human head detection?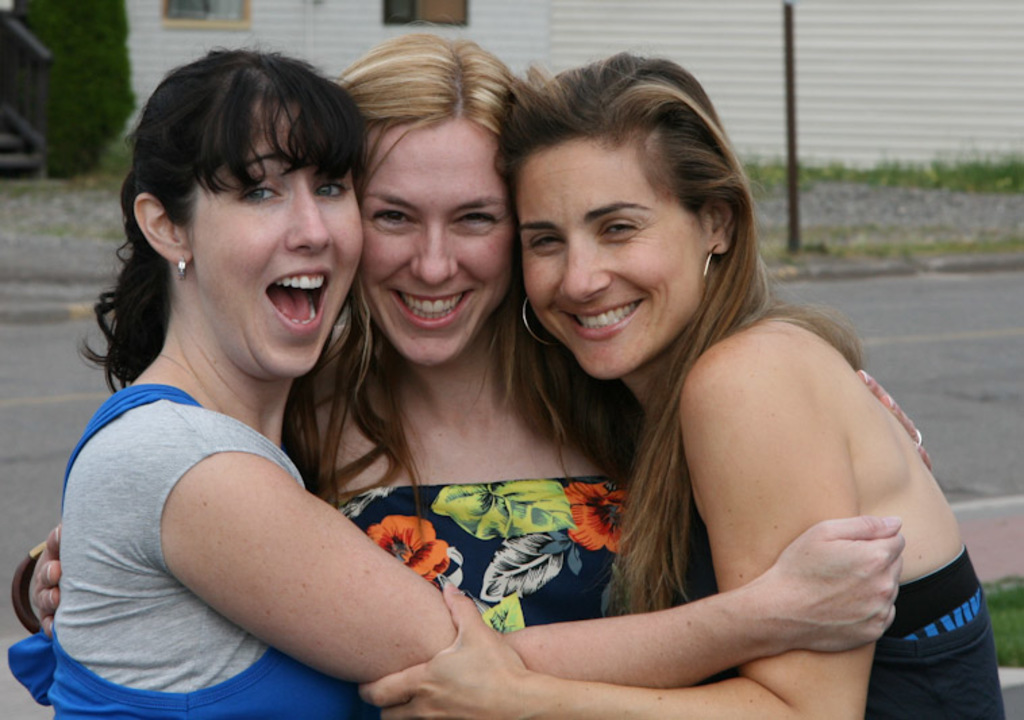
(x1=508, y1=59, x2=763, y2=349)
